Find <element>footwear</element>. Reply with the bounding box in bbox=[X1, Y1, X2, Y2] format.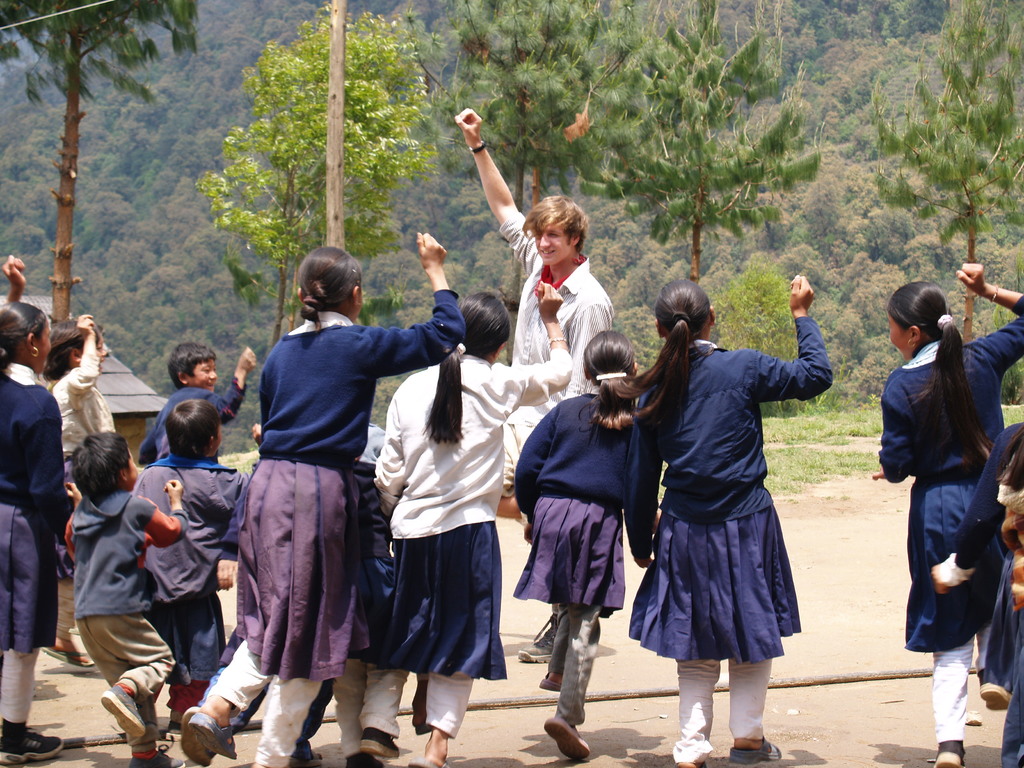
bbox=[40, 645, 96, 669].
